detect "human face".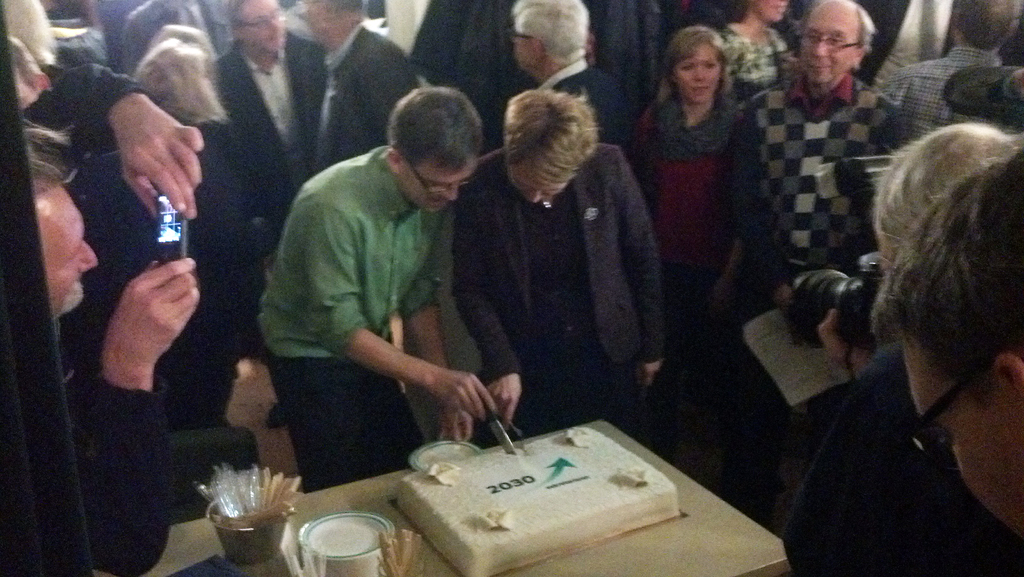
Detected at l=239, t=1, r=284, b=49.
